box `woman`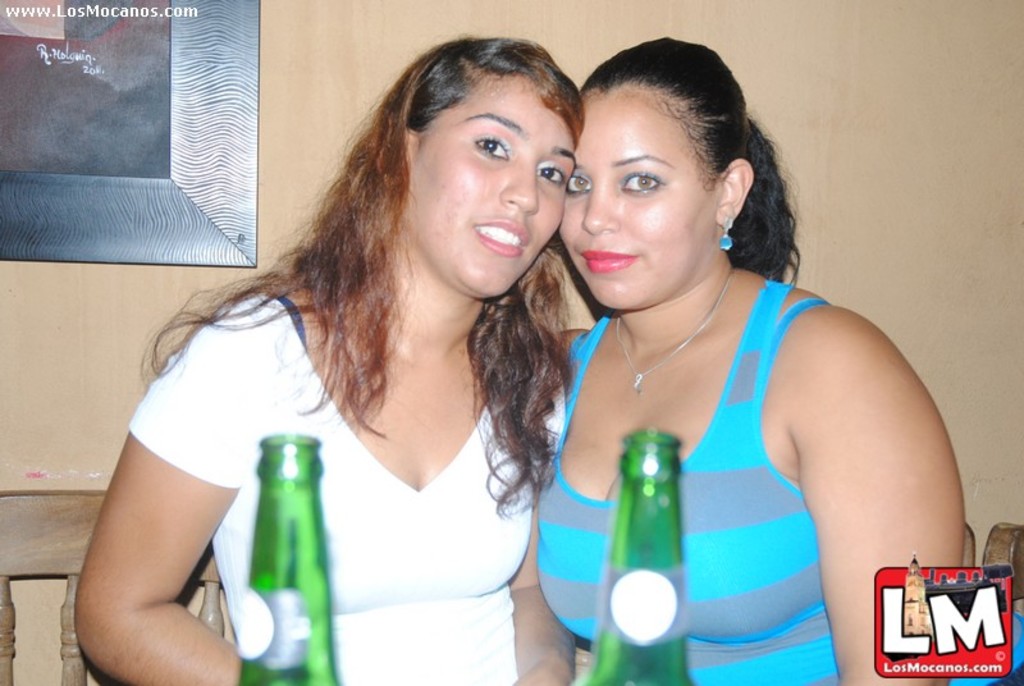
detection(76, 31, 584, 685)
